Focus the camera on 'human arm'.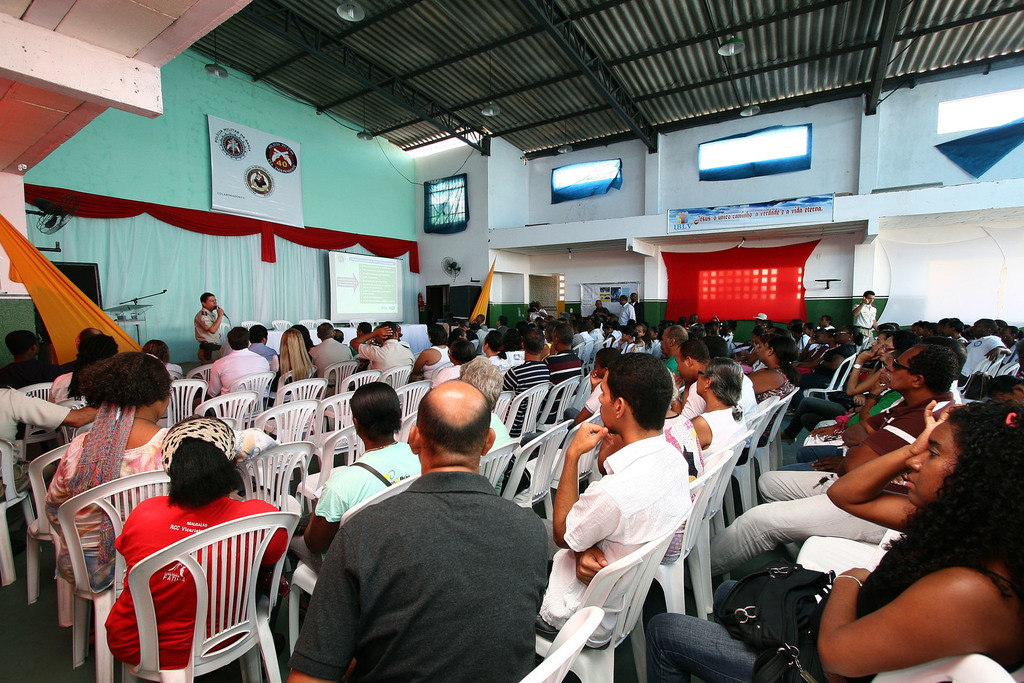
Focus region: detection(303, 458, 351, 558).
